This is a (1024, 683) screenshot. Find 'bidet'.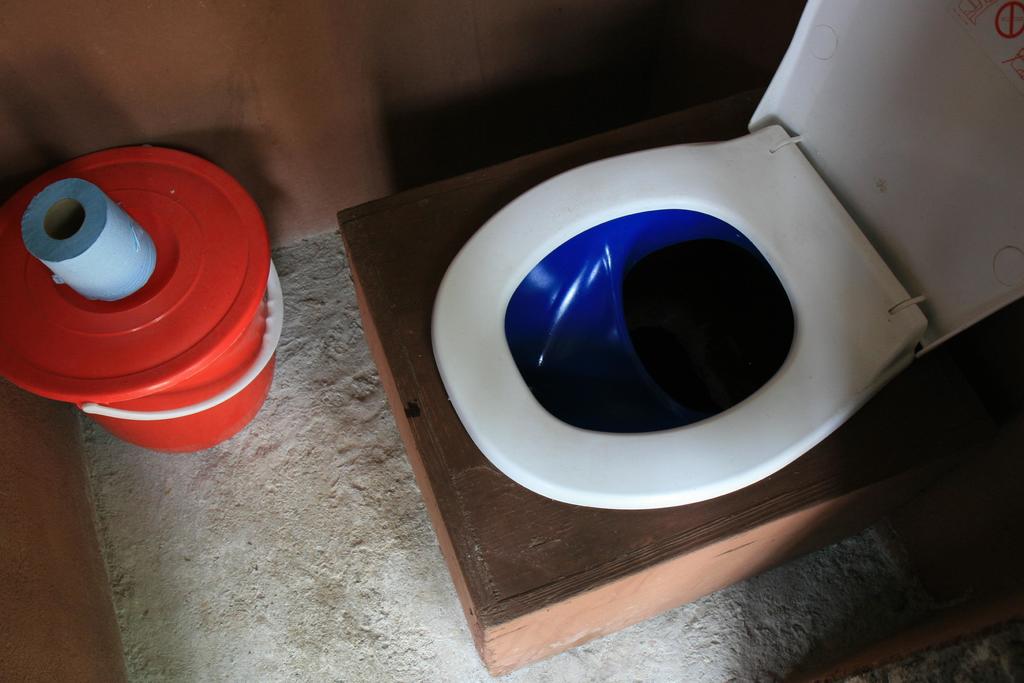
Bounding box: (x1=423, y1=126, x2=919, y2=511).
